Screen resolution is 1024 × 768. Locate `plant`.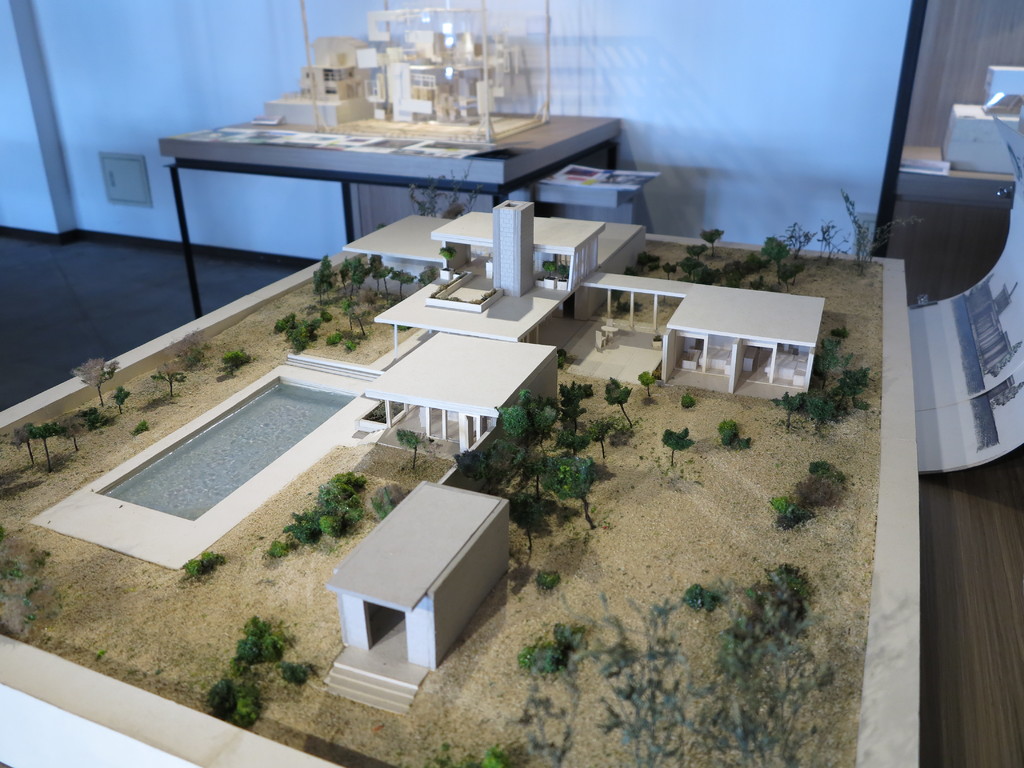
crop(551, 617, 573, 646).
